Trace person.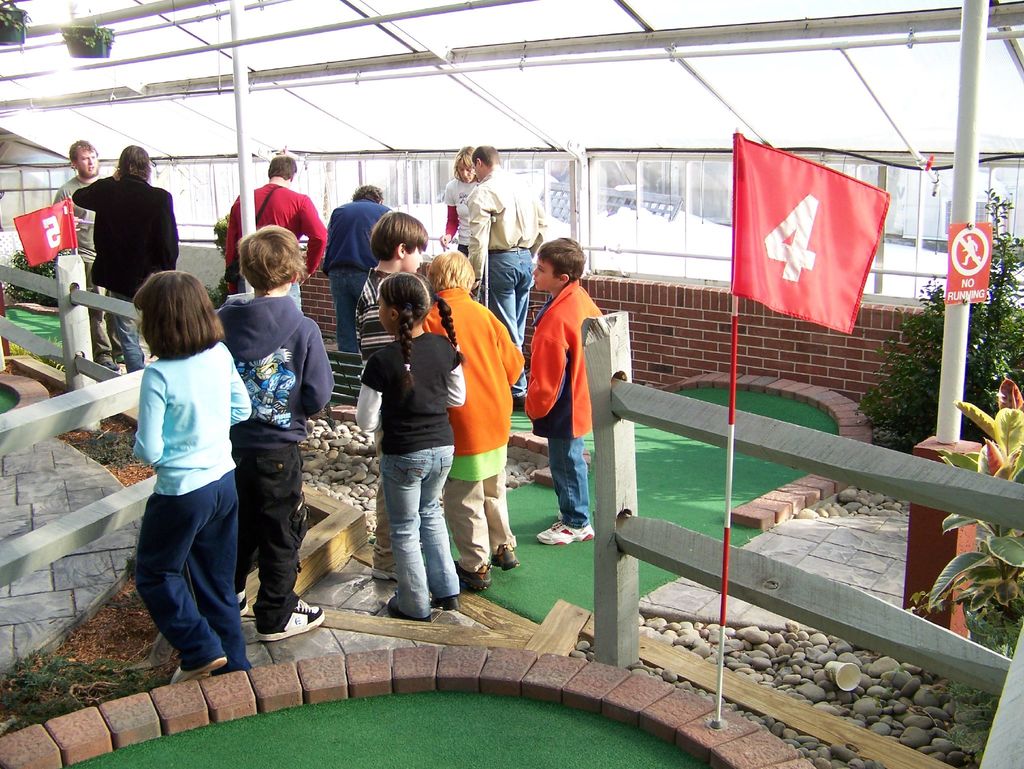
Traced to [441, 150, 468, 260].
